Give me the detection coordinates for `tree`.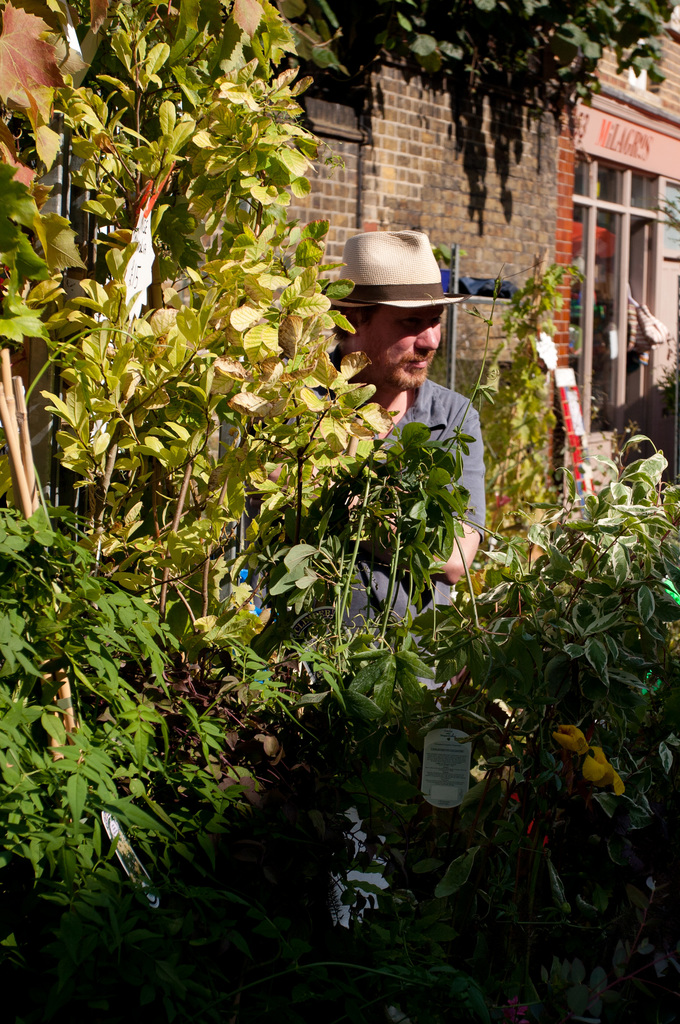
308 0 677 116.
